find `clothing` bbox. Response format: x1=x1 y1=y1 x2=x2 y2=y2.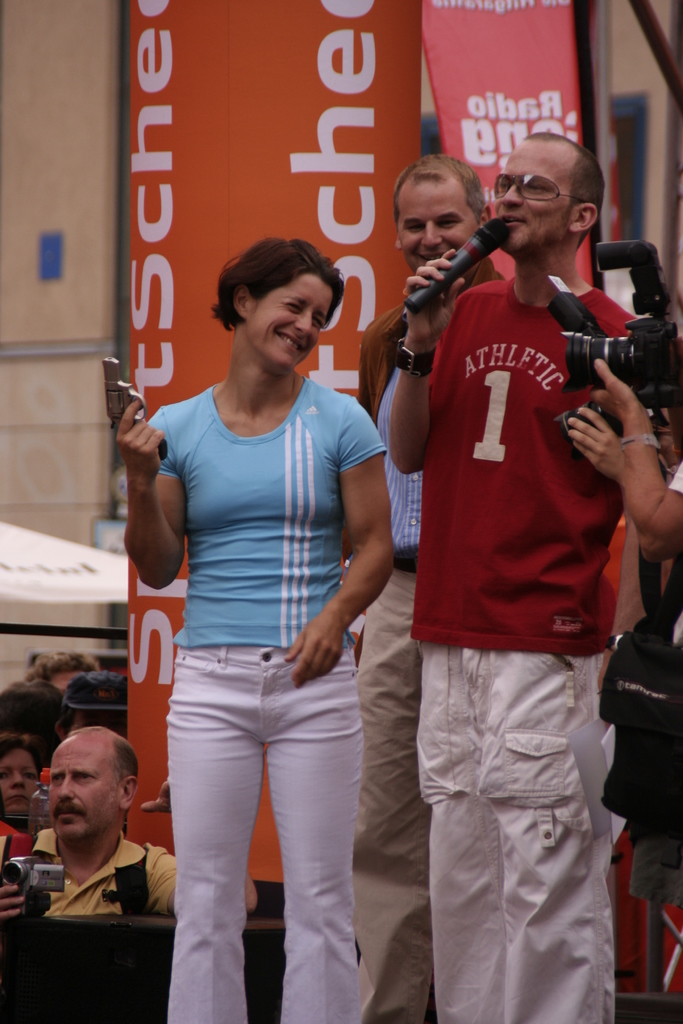
x1=354 y1=259 x2=497 y2=1023.
